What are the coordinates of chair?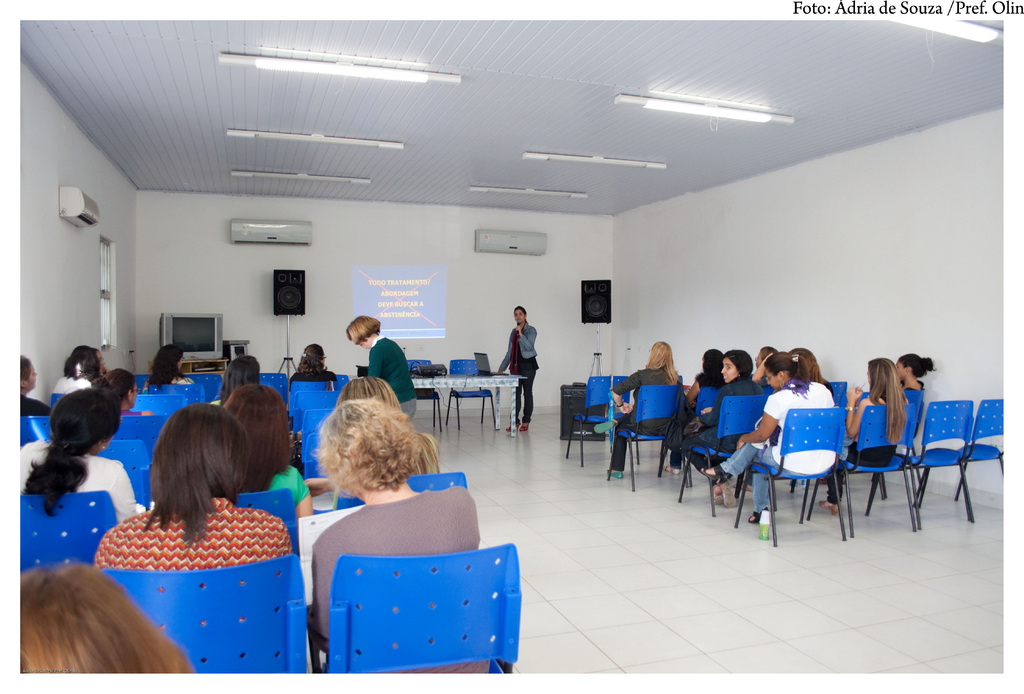
rect(607, 381, 694, 489).
